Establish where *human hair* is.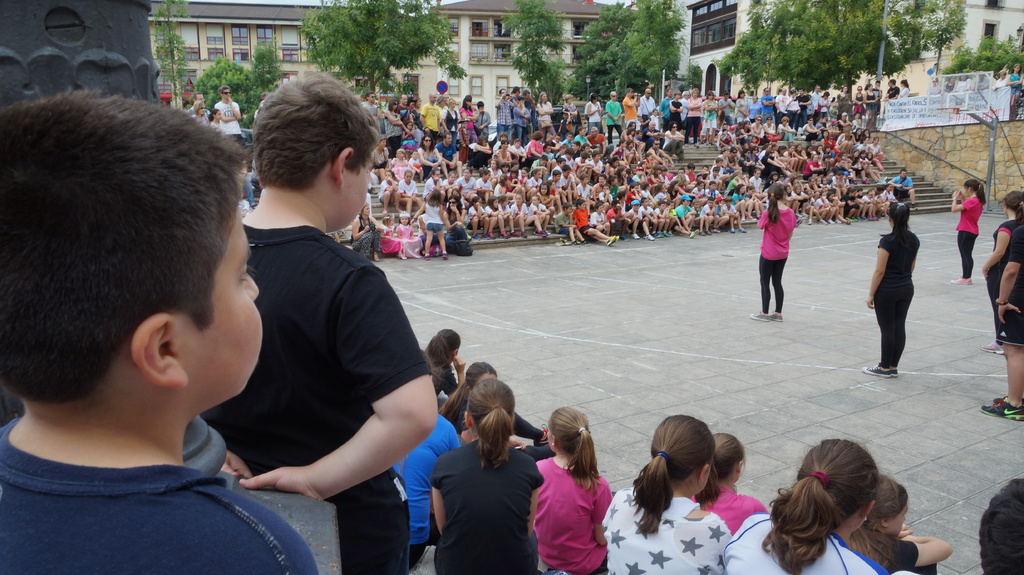
Established at select_region(10, 77, 223, 414).
